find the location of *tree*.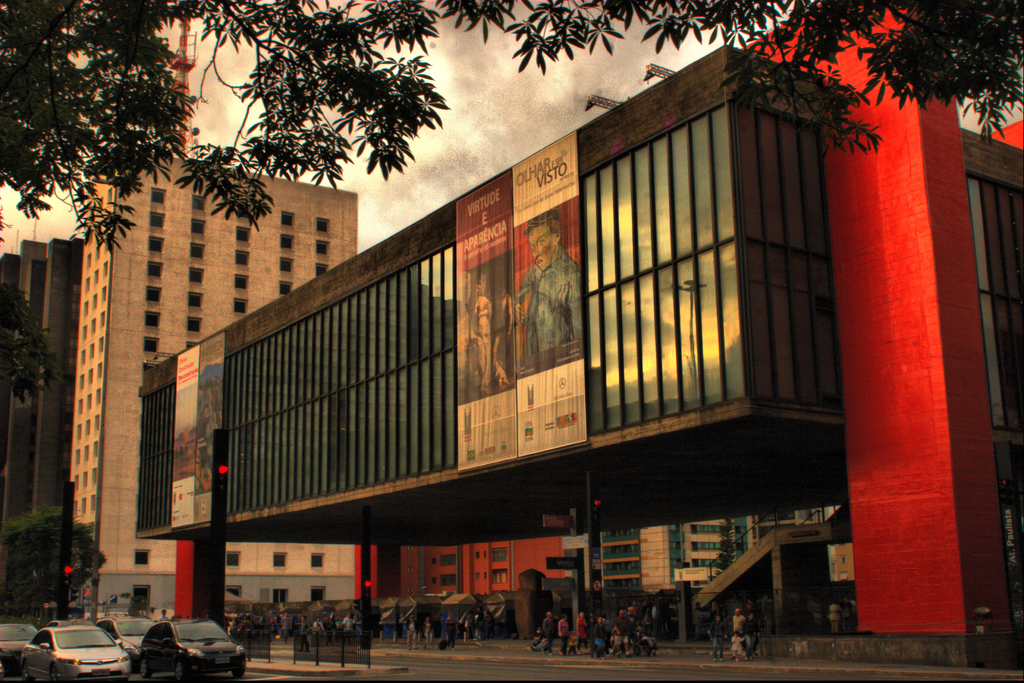
Location: left=0, top=276, right=67, bottom=400.
